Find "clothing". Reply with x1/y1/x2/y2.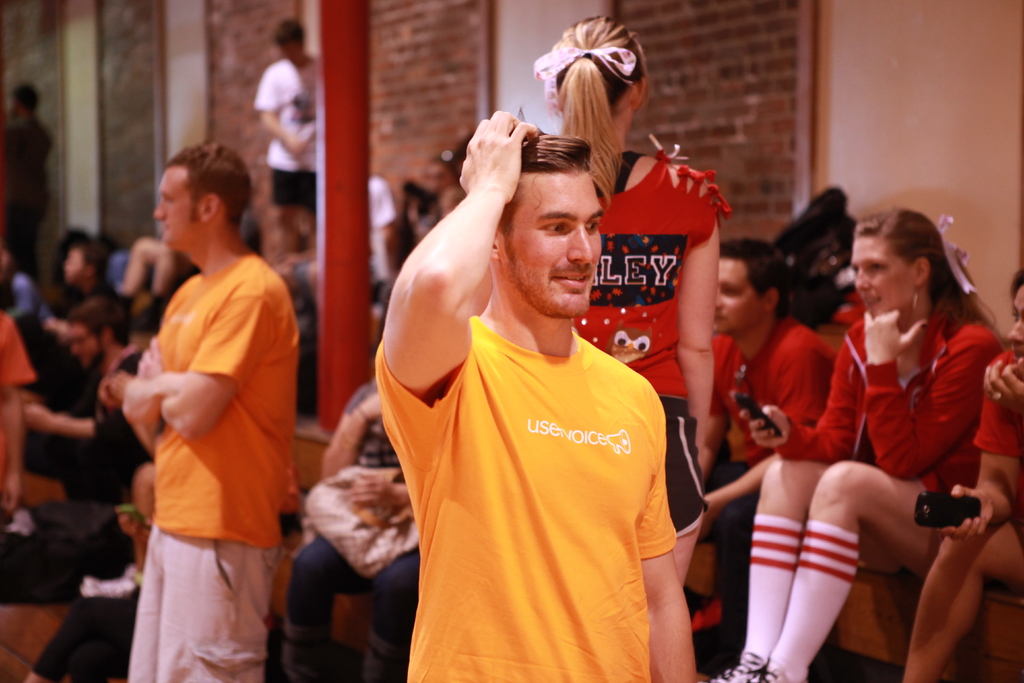
372/182/692/643.
